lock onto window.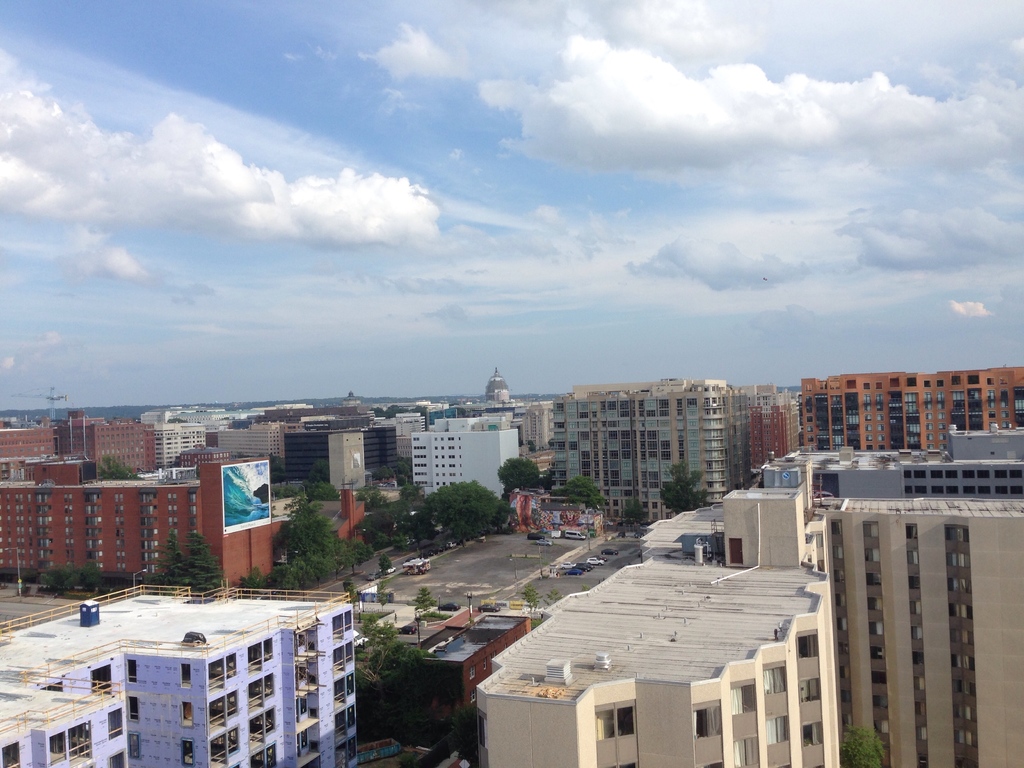
Locked: l=836, t=568, r=844, b=582.
